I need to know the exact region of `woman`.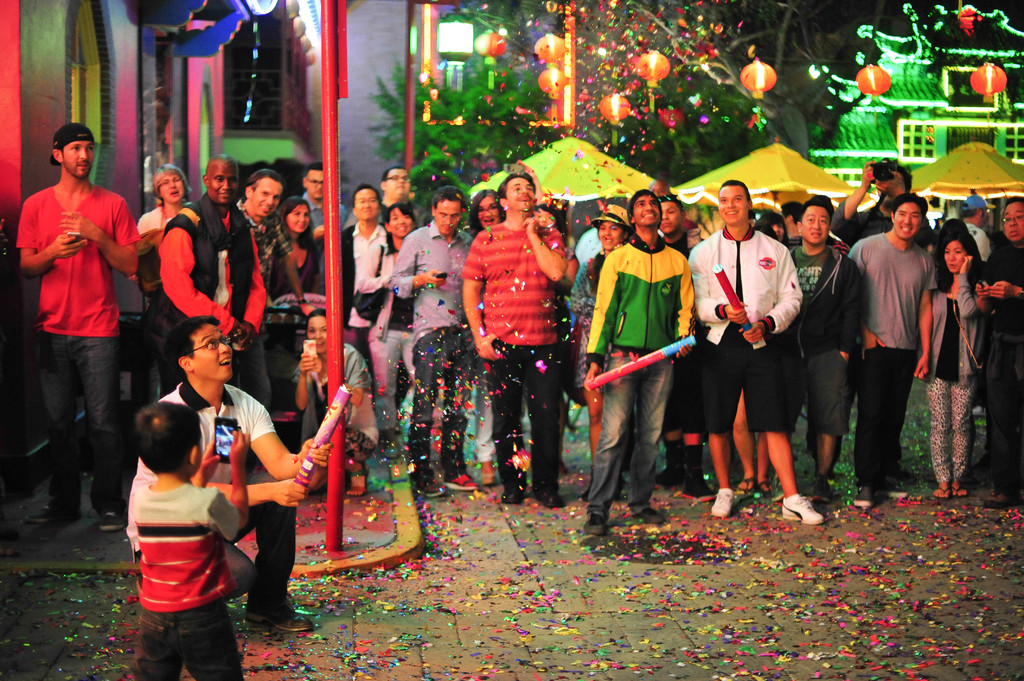
Region: <region>468, 189, 506, 487</region>.
